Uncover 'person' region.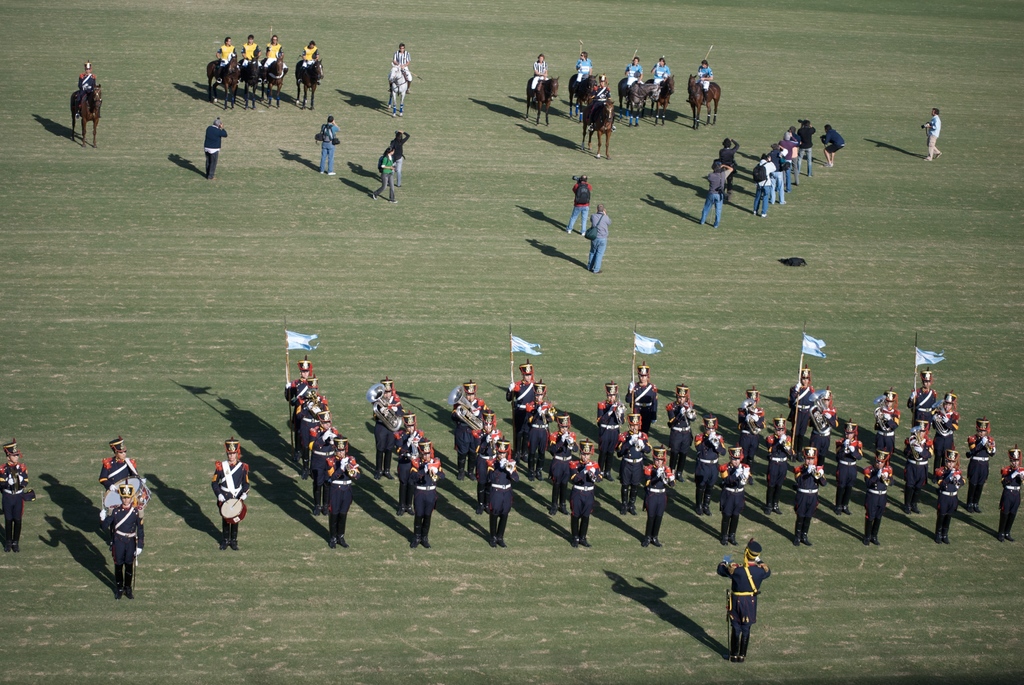
Uncovered: detection(662, 381, 698, 478).
